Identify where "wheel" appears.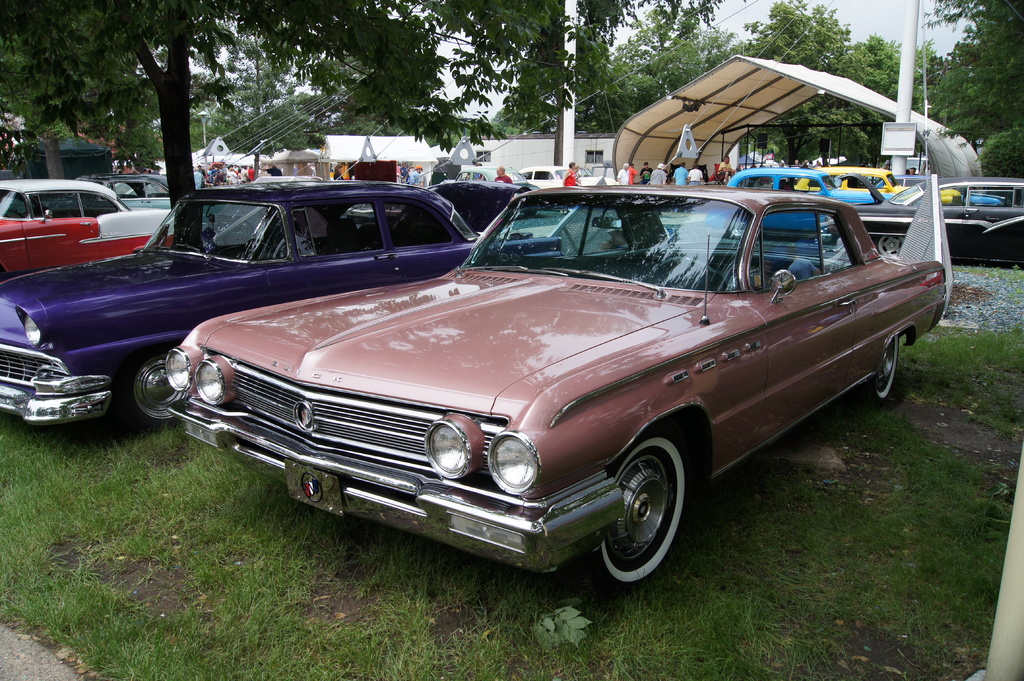
Appears at crop(865, 334, 900, 399).
